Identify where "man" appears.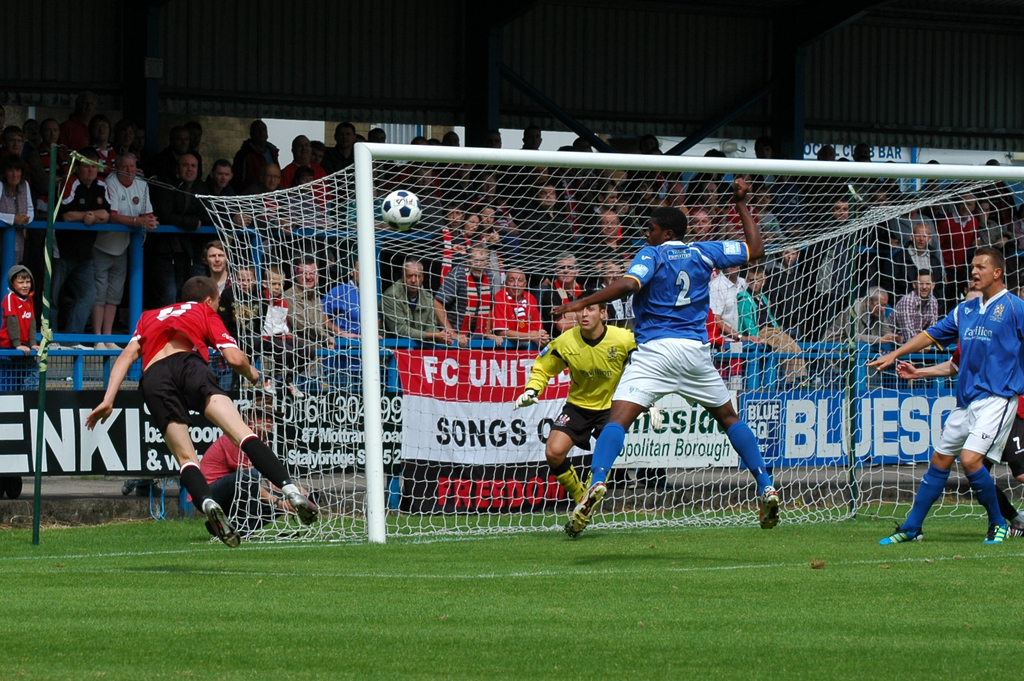
Appears at rect(273, 137, 348, 242).
